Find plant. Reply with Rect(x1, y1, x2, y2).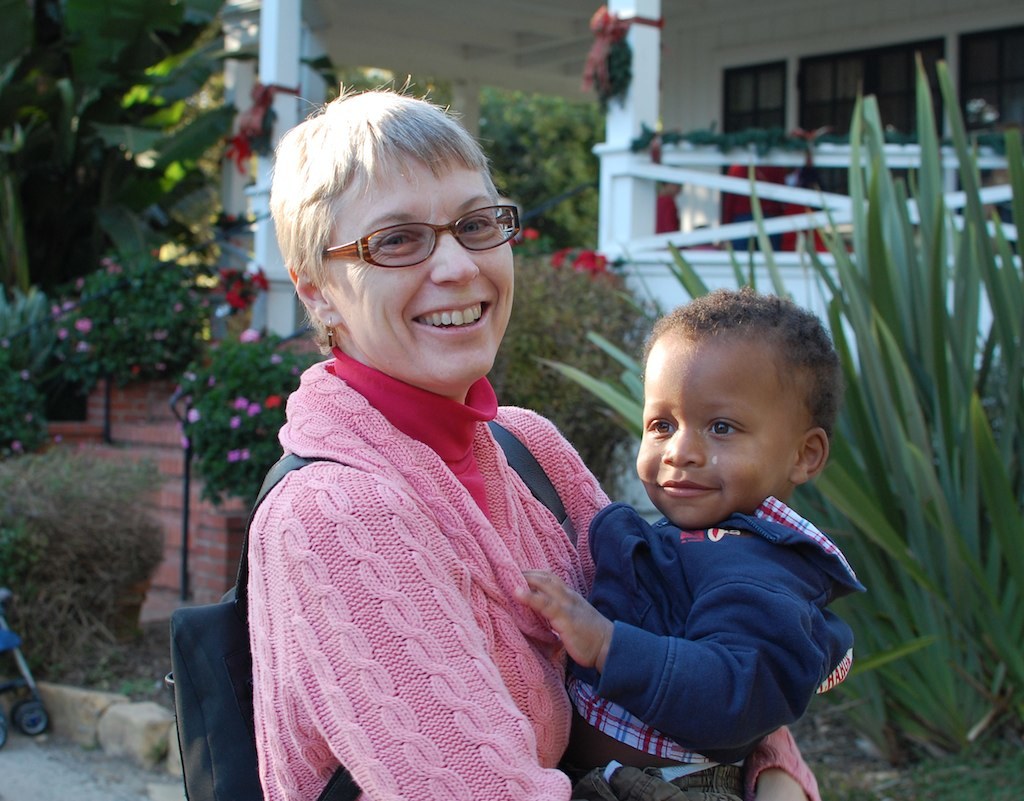
Rect(587, 39, 630, 123).
